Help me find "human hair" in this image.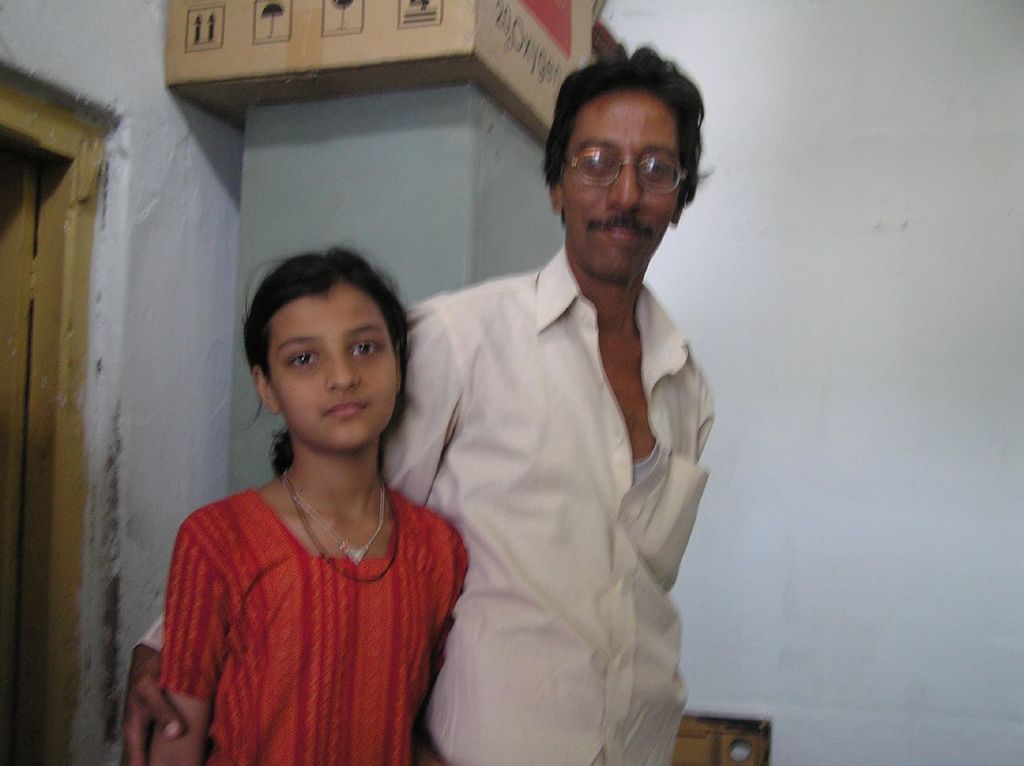
Found it: {"left": 234, "top": 239, "right": 414, "bottom": 481}.
